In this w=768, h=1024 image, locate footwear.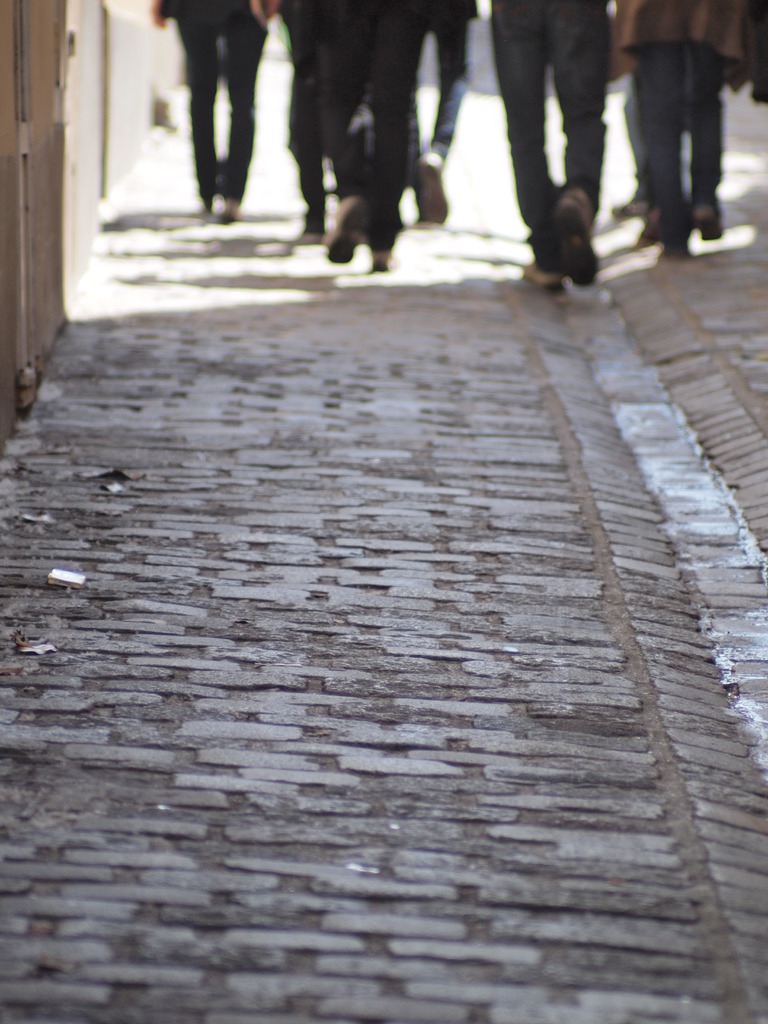
Bounding box: box=[693, 207, 724, 240].
